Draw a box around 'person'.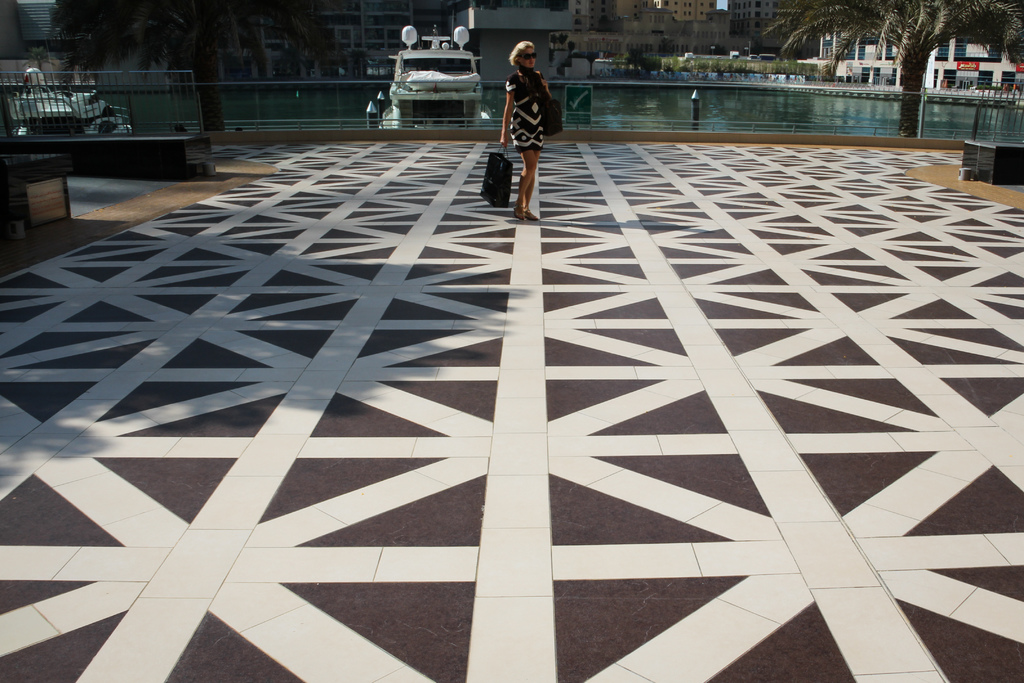
{"x1": 488, "y1": 38, "x2": 559, "y2": 211}.
